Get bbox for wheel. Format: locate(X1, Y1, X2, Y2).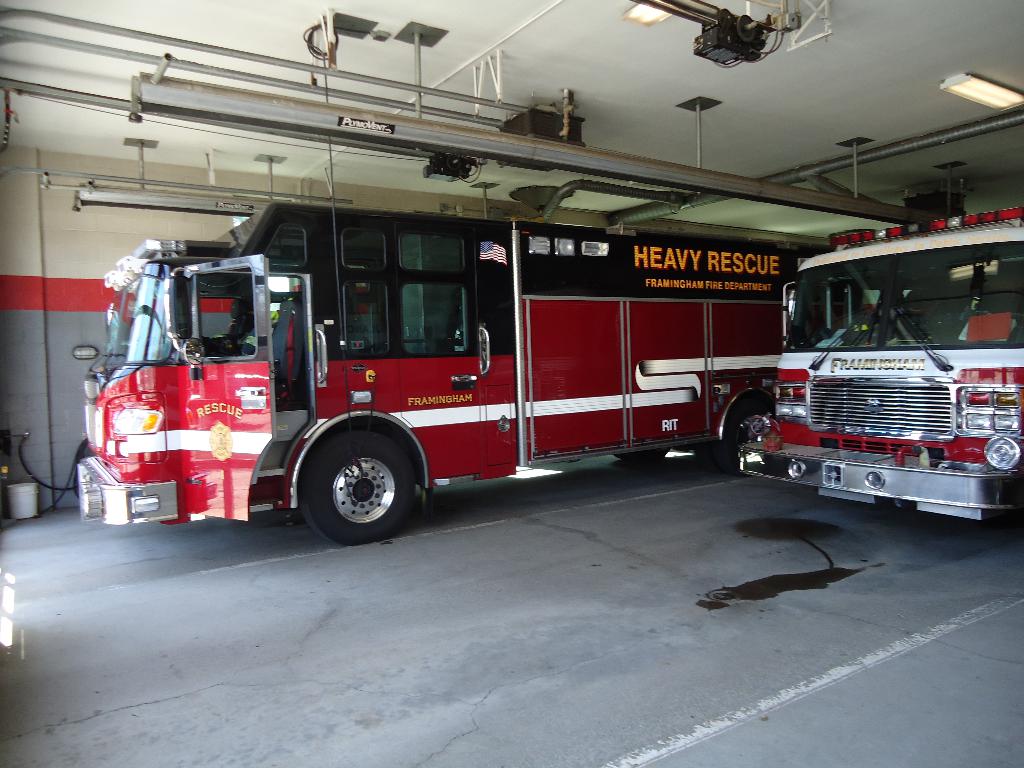
locate(623, 451, 668, 463).
